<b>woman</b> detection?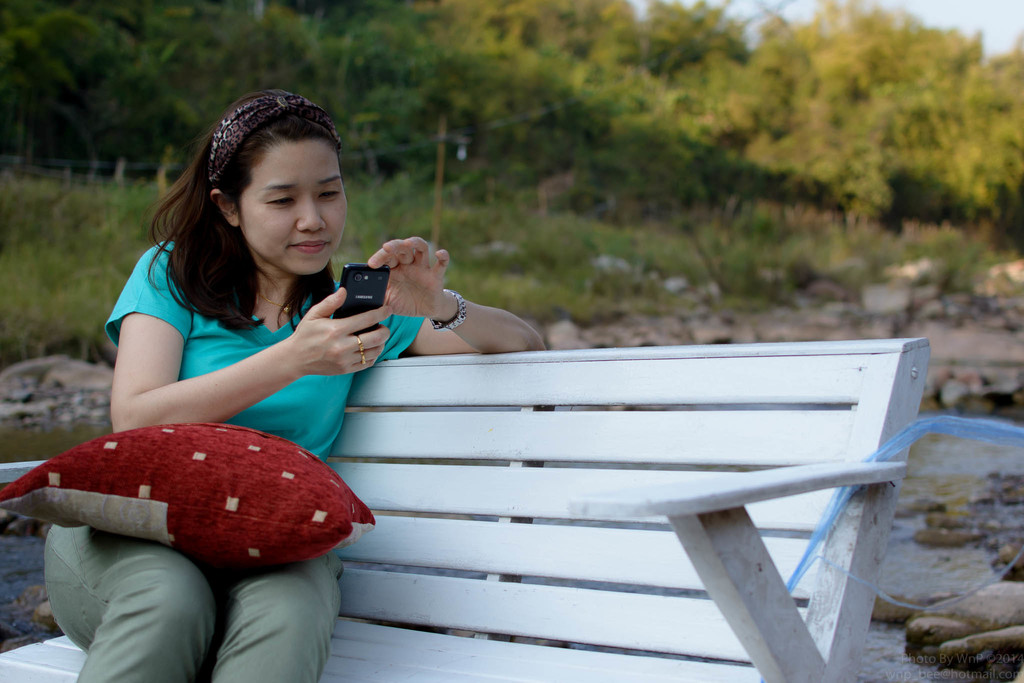
locate(42, 84, 545, 682)
